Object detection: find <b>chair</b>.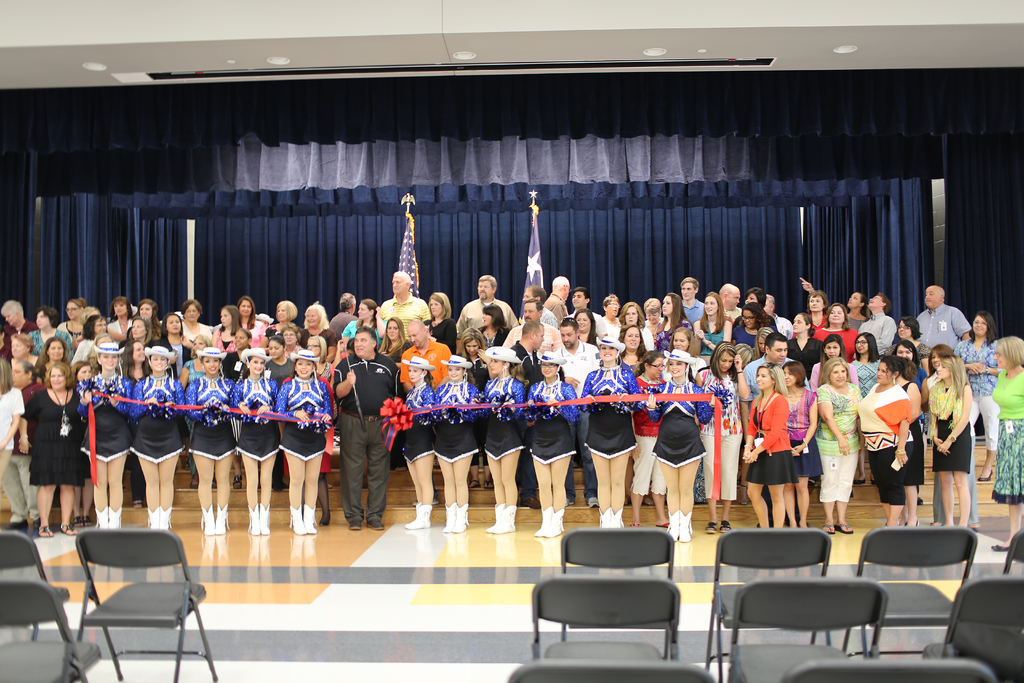
l=723, t=577, r=886, b=682.
